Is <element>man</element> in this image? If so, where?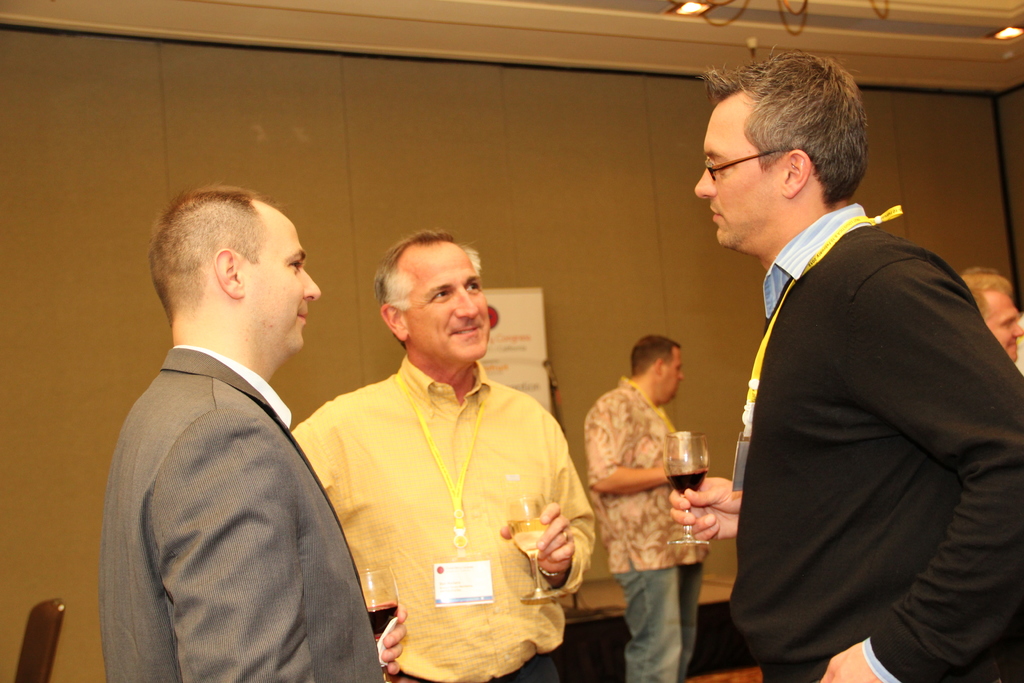
Yes, at <bbox>675, 66, 1007, 682</bbox>.
